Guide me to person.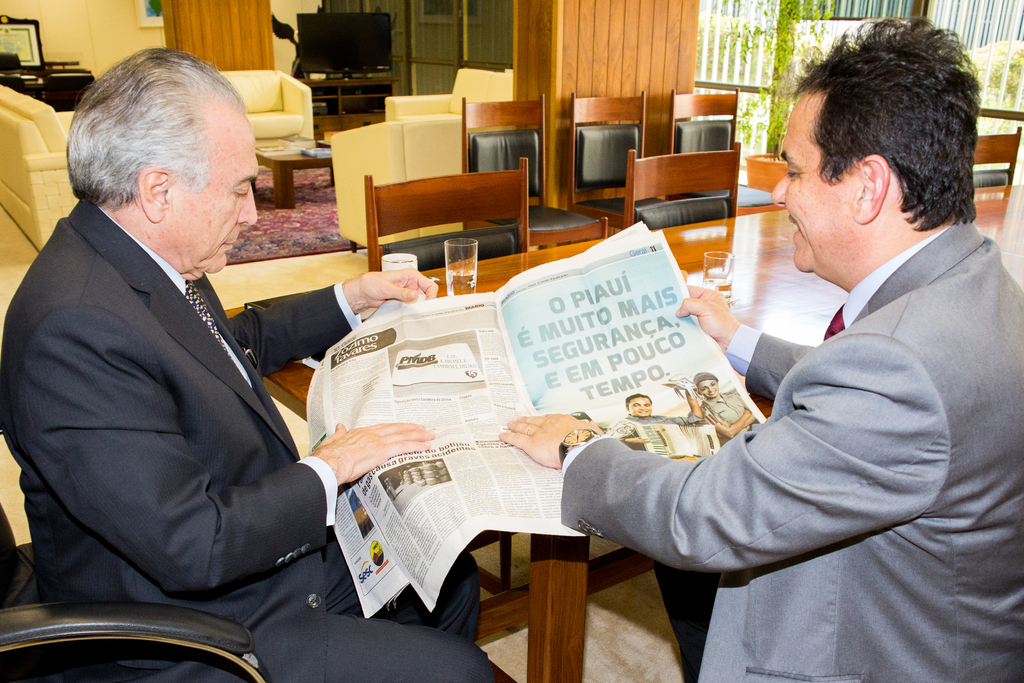
Guidance: 0/43/497/682.
